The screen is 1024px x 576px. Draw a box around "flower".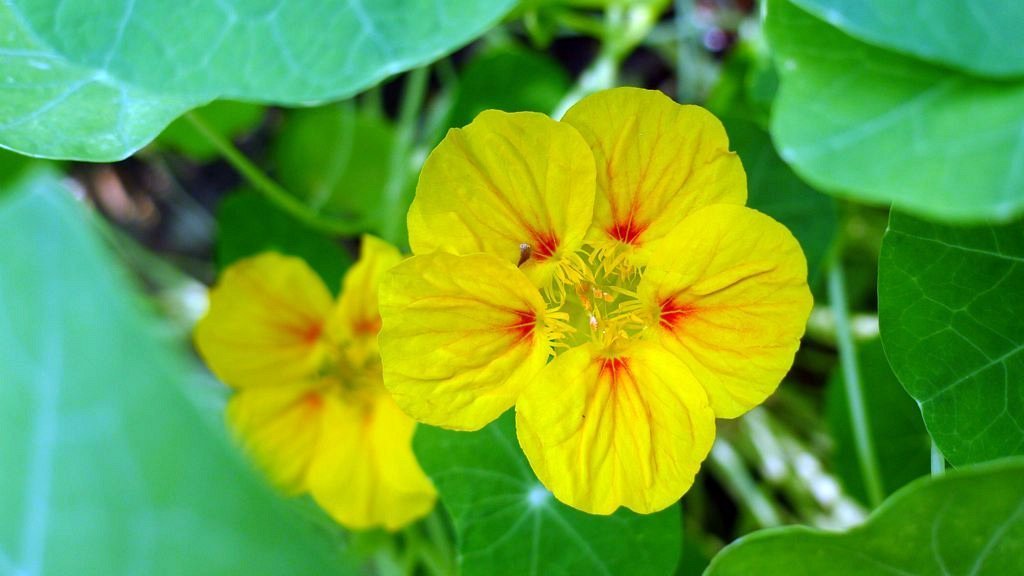
375,99,791,529.
